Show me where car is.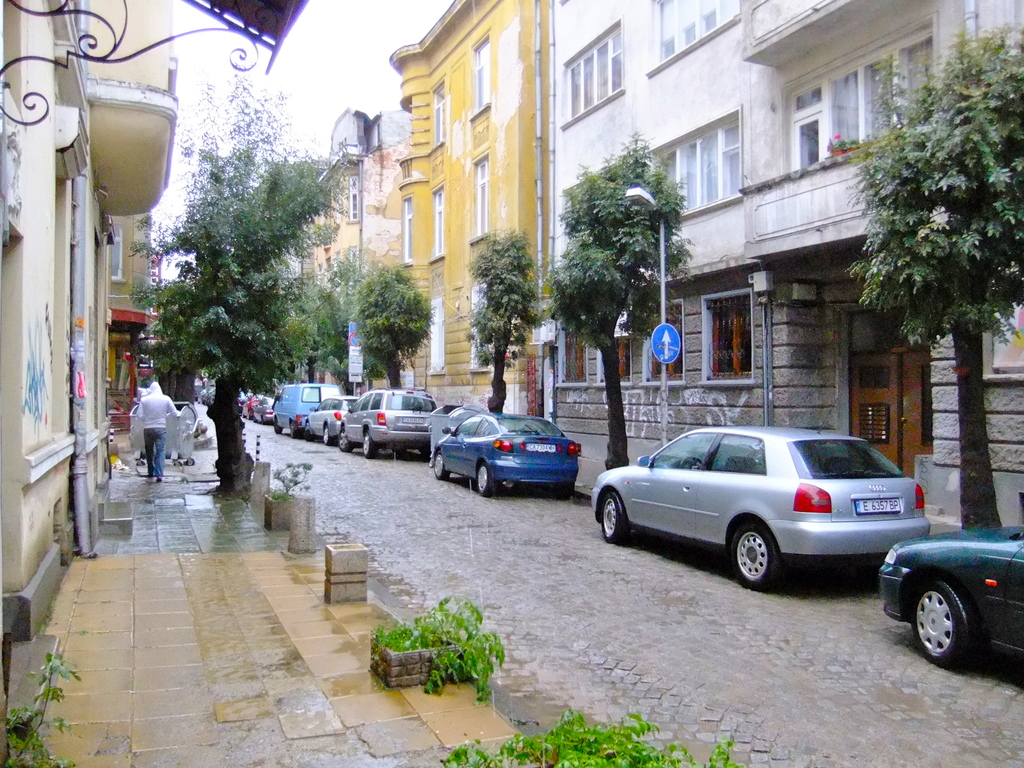
car is at (298,394,361,440).
